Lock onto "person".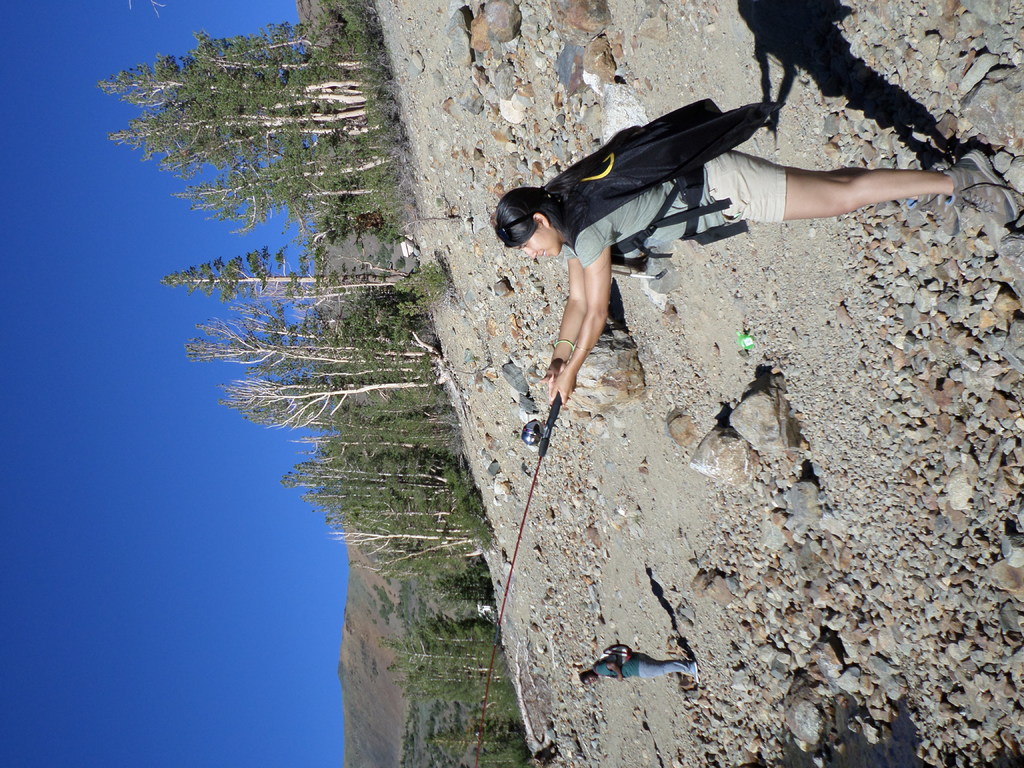
Locked: bbox(577, 646, 700, 684).
